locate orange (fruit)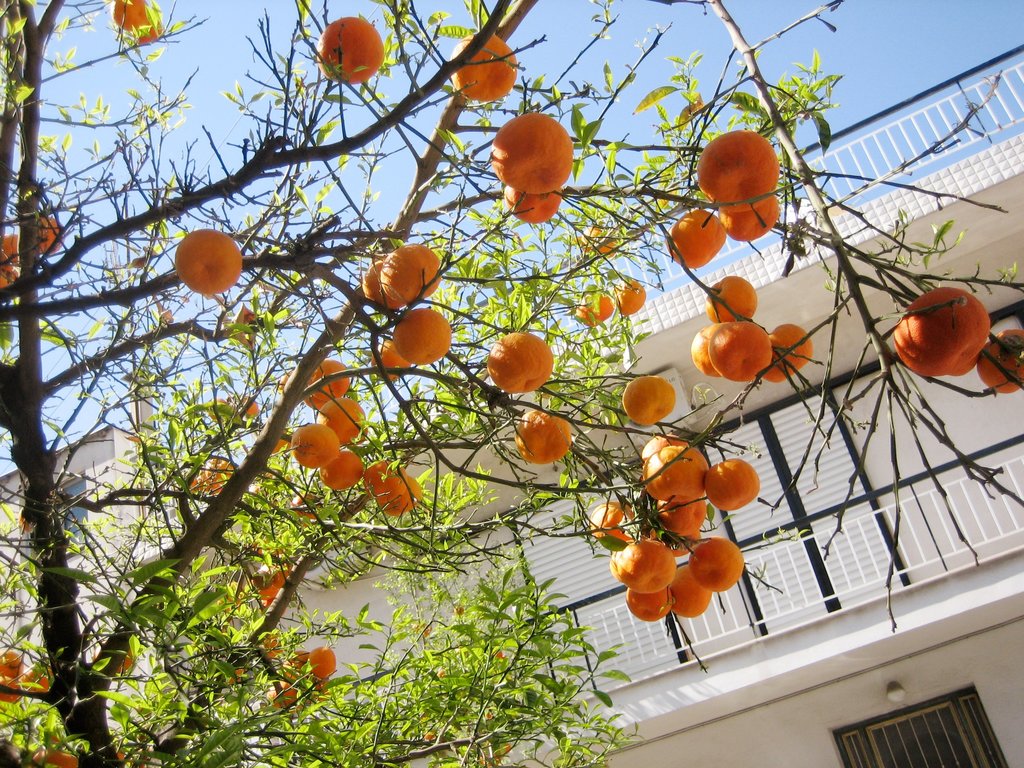
l=623, t=593, r=655, b=633
